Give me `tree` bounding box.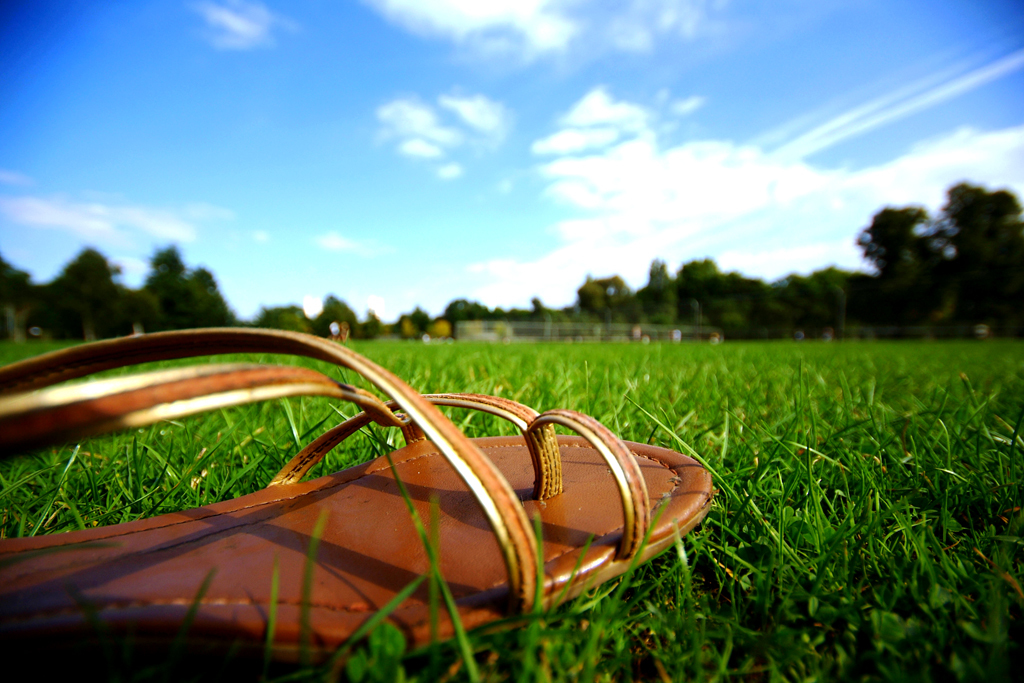
box=[775, 274, 837, 341].
